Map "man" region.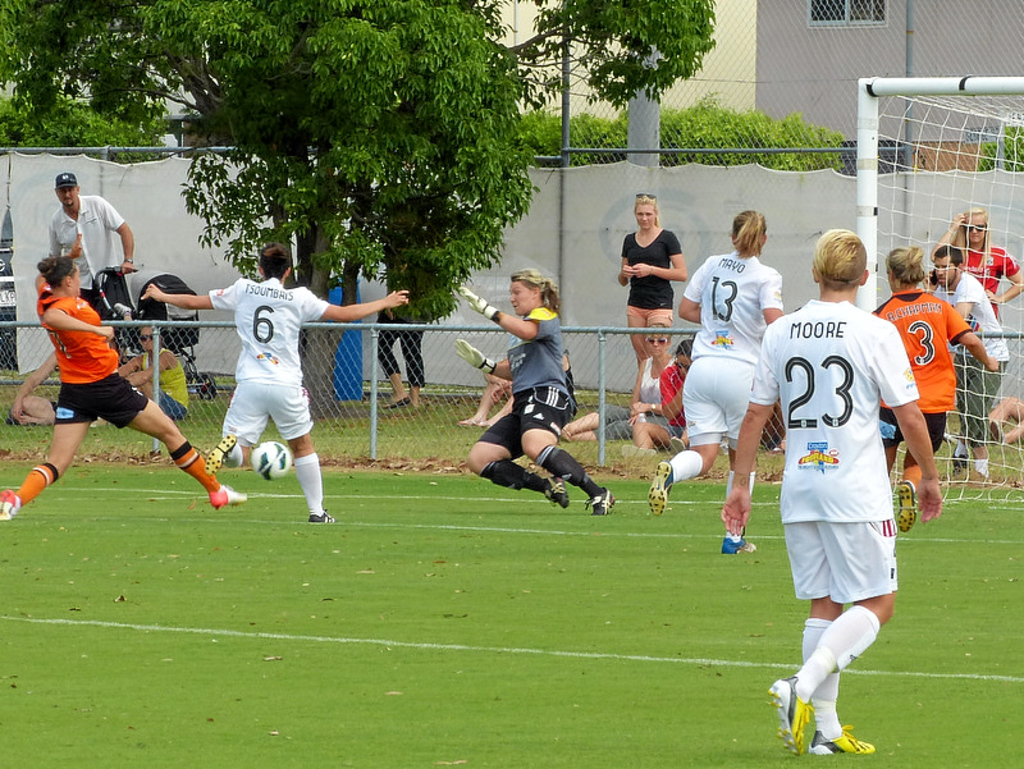
Mapped to bbox=[932, 248, 1011, 481].
